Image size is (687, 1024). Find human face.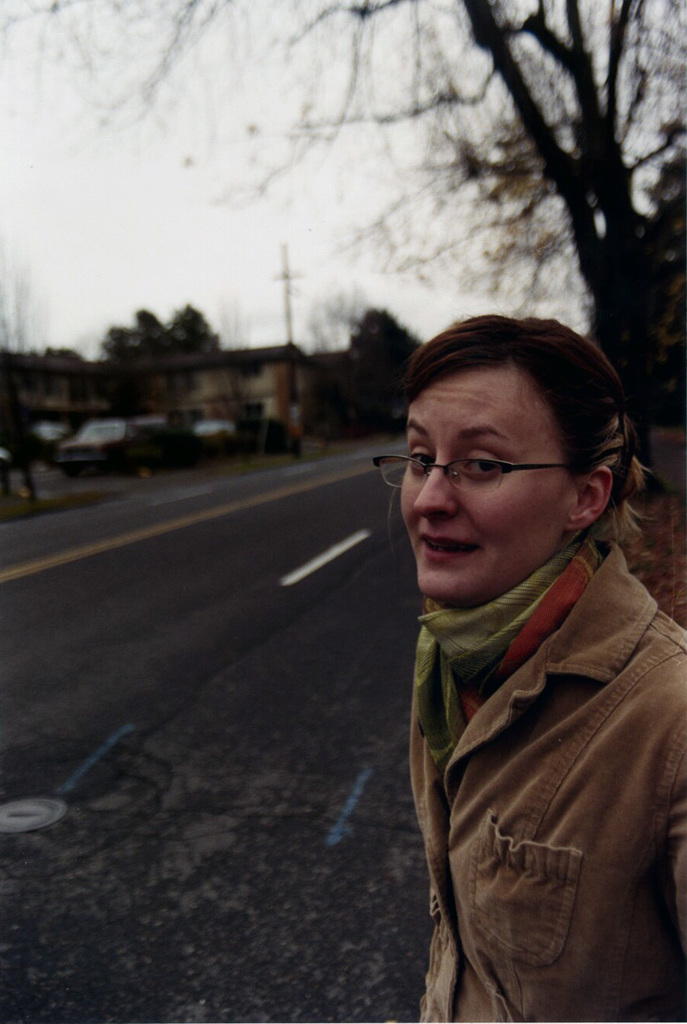
(x1=407, y1=375, x2=569, y2=600).
